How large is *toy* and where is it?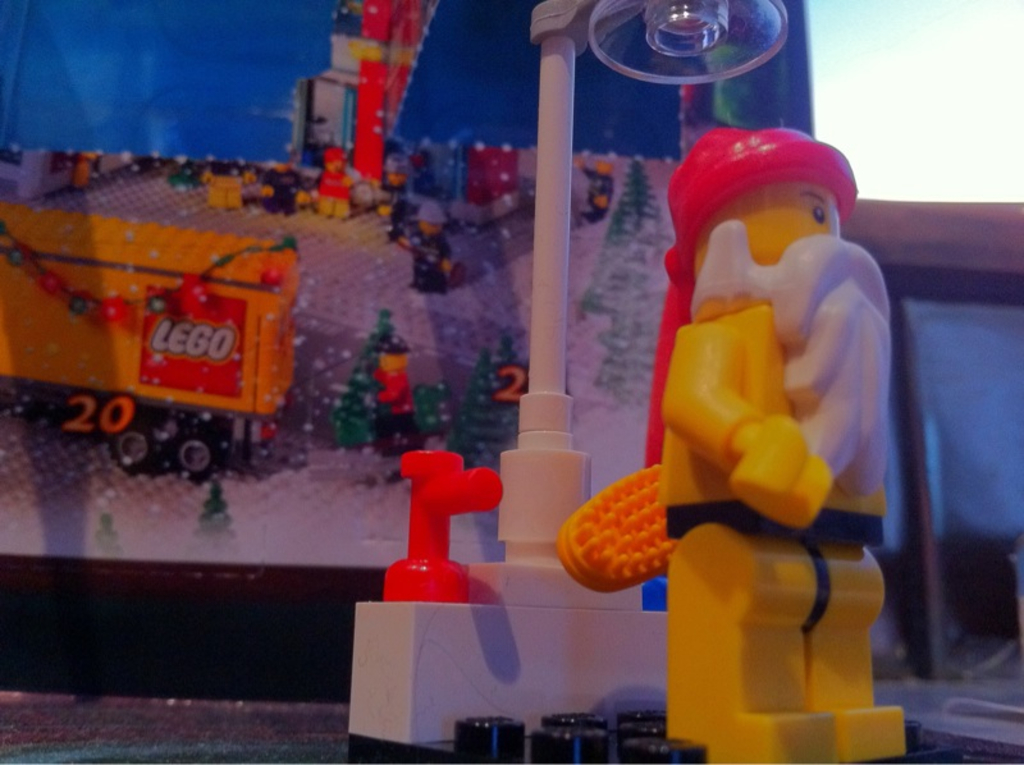
Bounding box: {"left": 266, "top": 139, "right": 303, "bottom": 214}.
